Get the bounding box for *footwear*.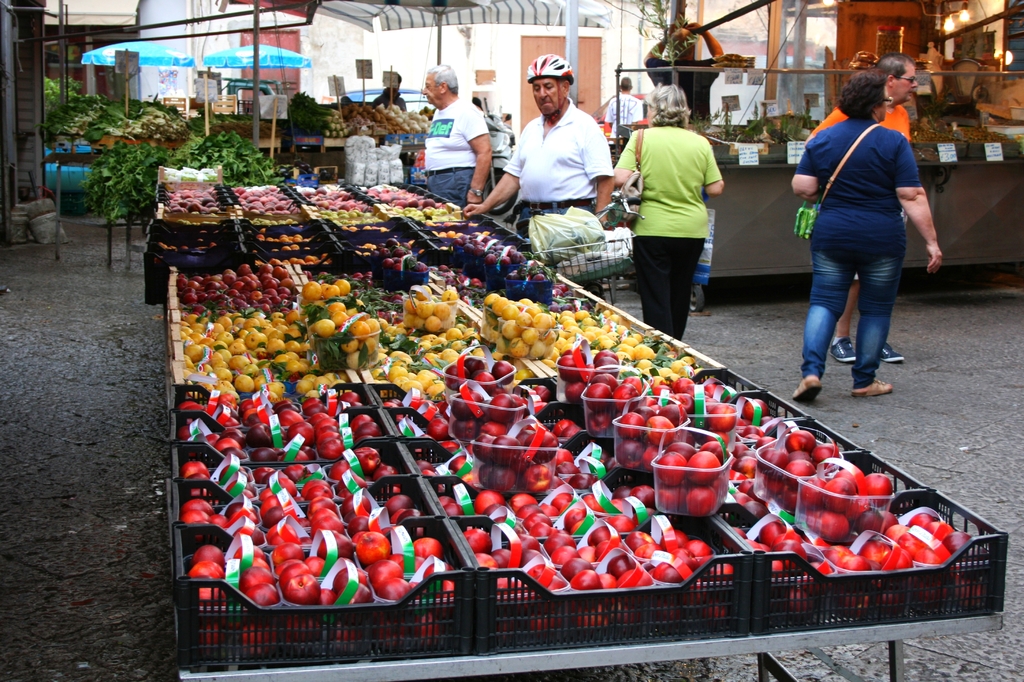
x1=859, y1=371, x2=893, y2=396.
